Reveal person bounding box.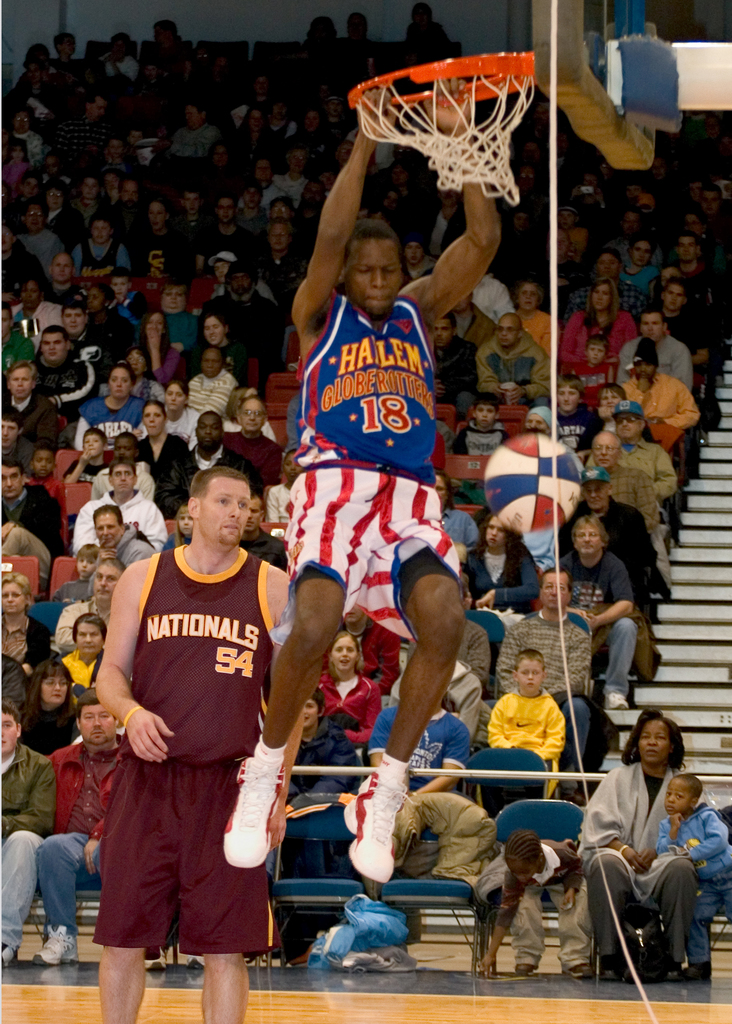
Revealed: 580,338,613,408.
